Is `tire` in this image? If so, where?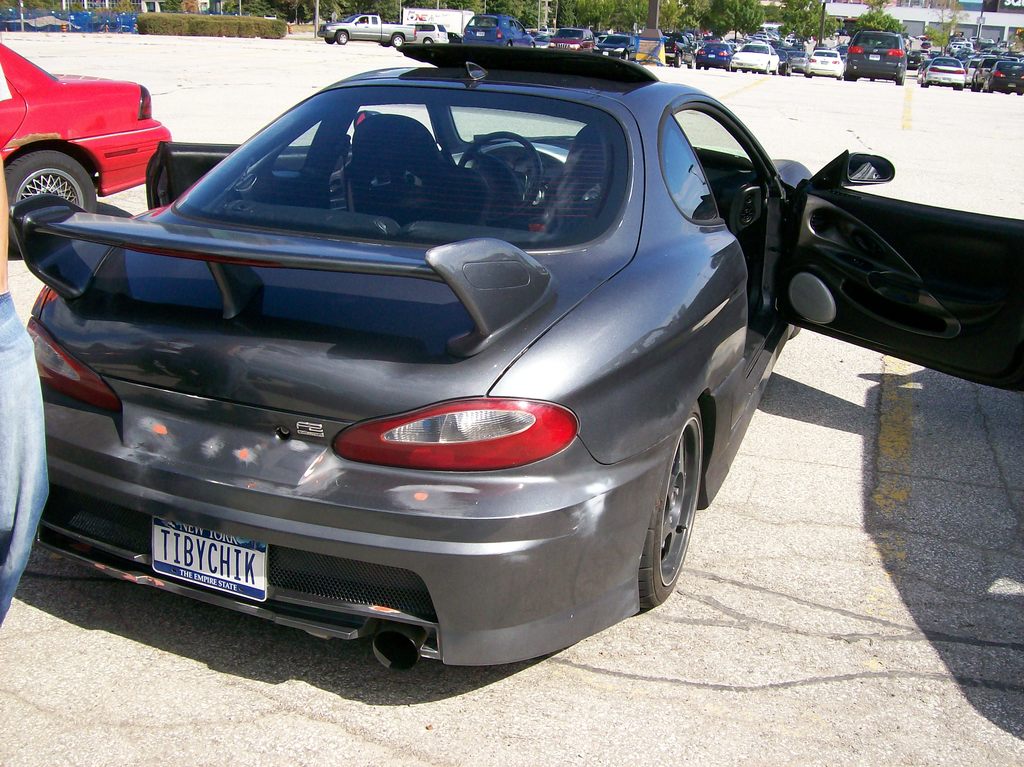
Yes, at <box>622,395,718,627</box>.
